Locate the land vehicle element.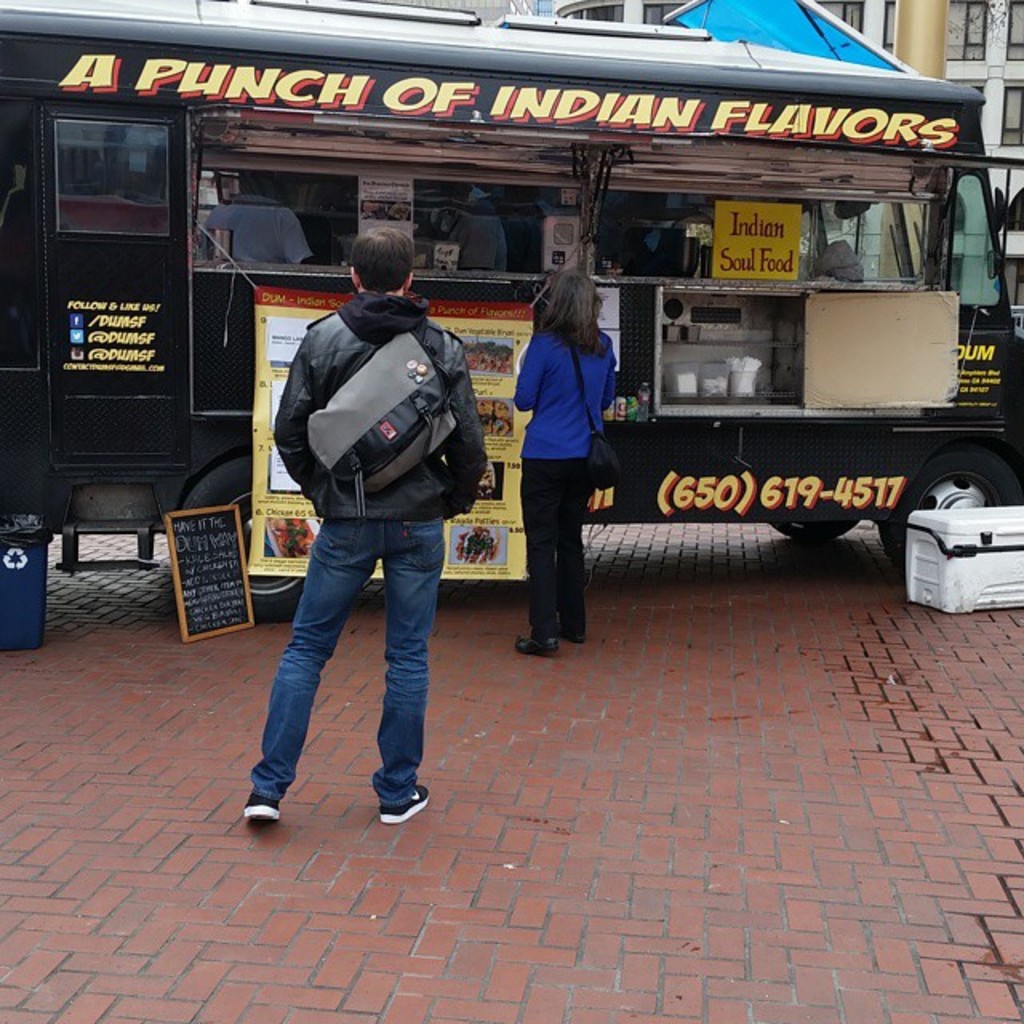
Element bbox: Rect(0, 0, 1022, 565).
